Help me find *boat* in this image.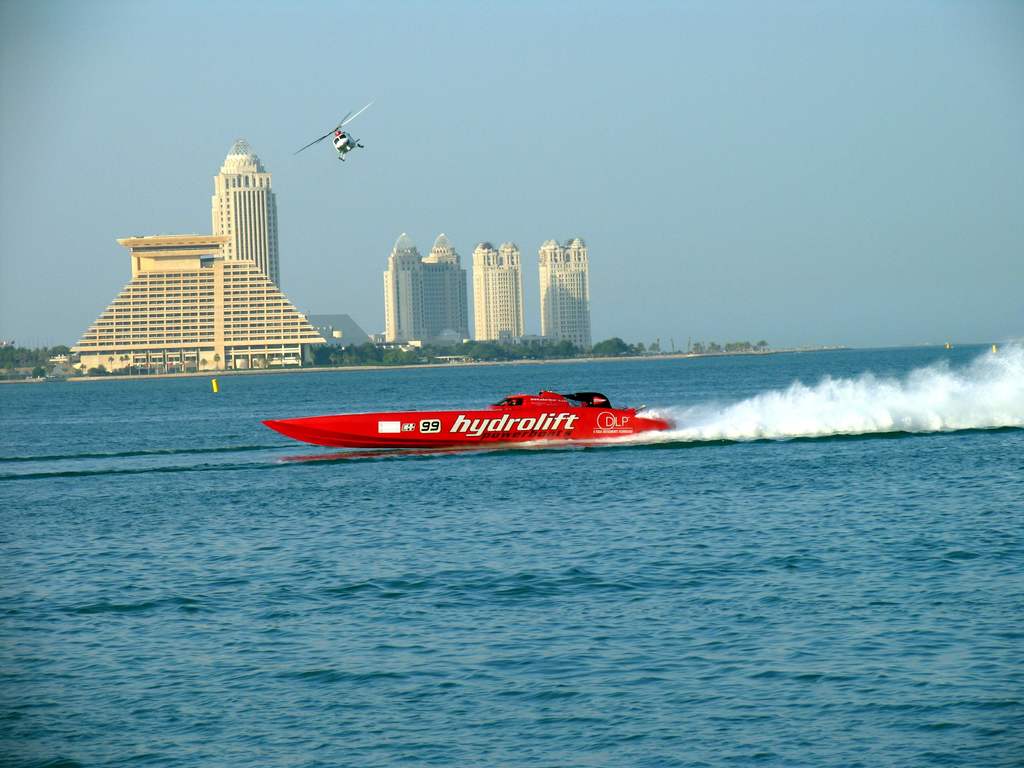
Found it: 273/365/677/460.
